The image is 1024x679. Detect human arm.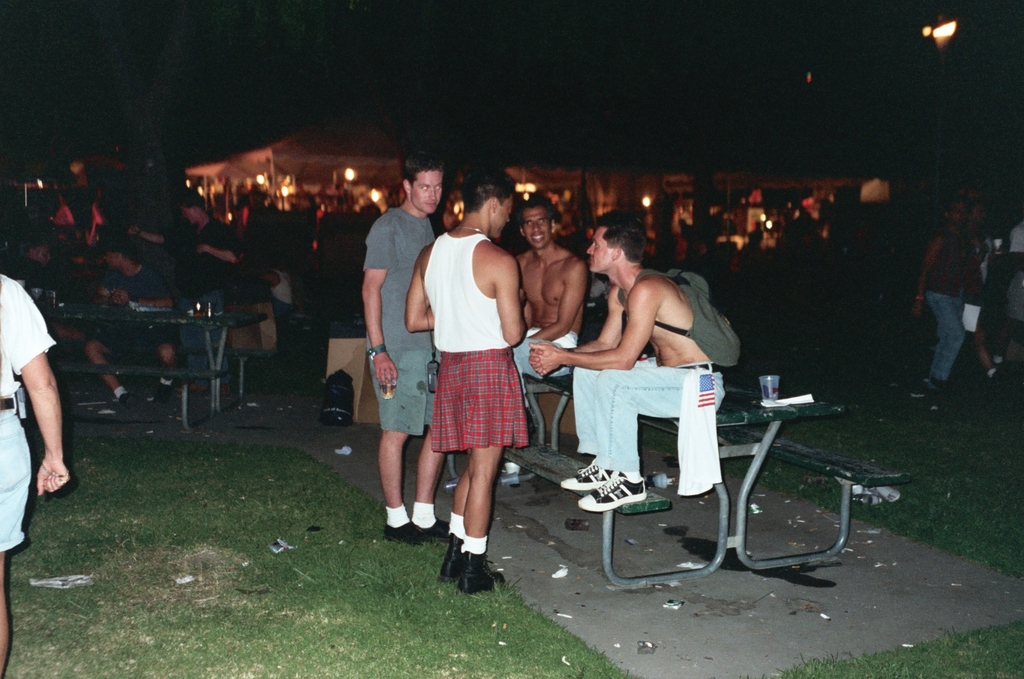
Detection: region(493, 254, 527, 352).
